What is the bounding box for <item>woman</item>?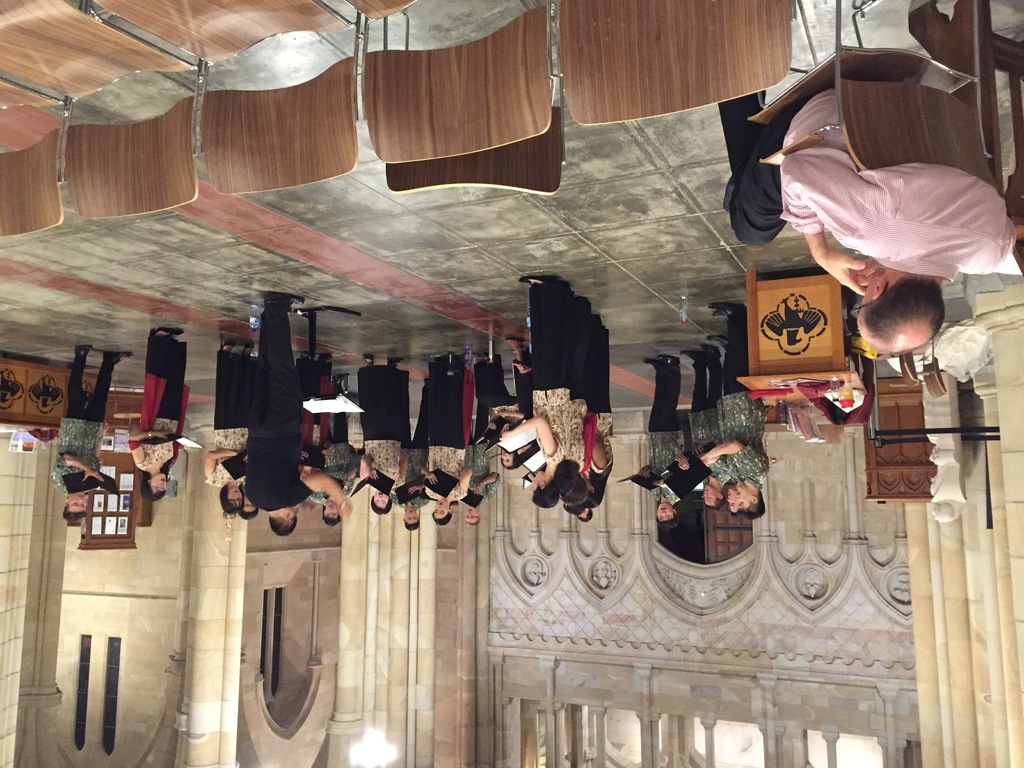
detection(477, 360, 517, 470).
